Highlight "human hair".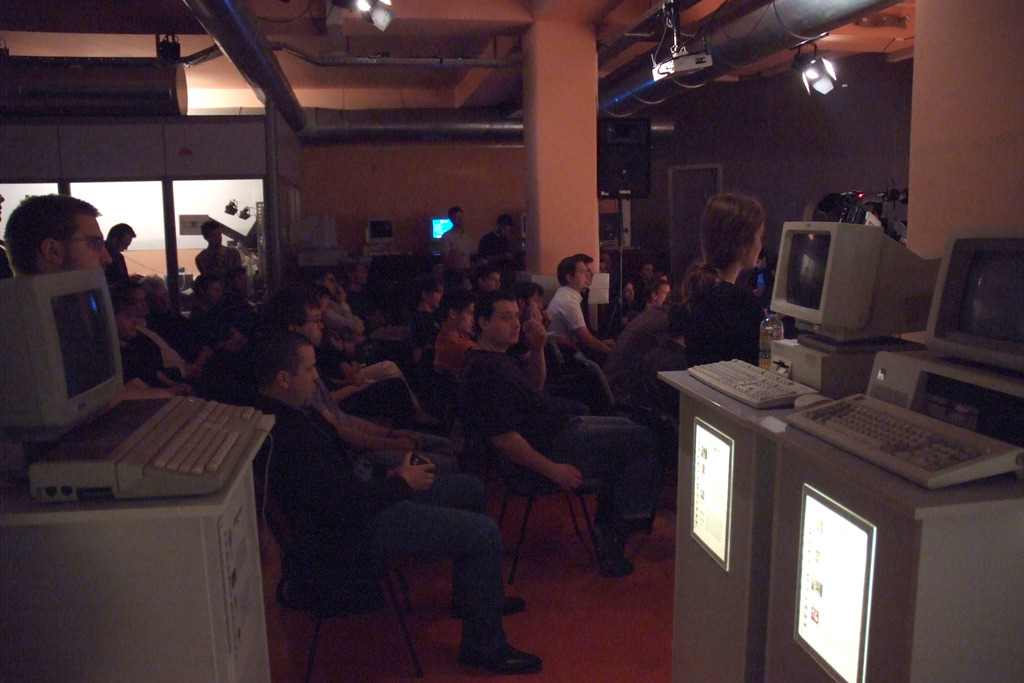
Highlighted region: (273, 283, 328, 324).
